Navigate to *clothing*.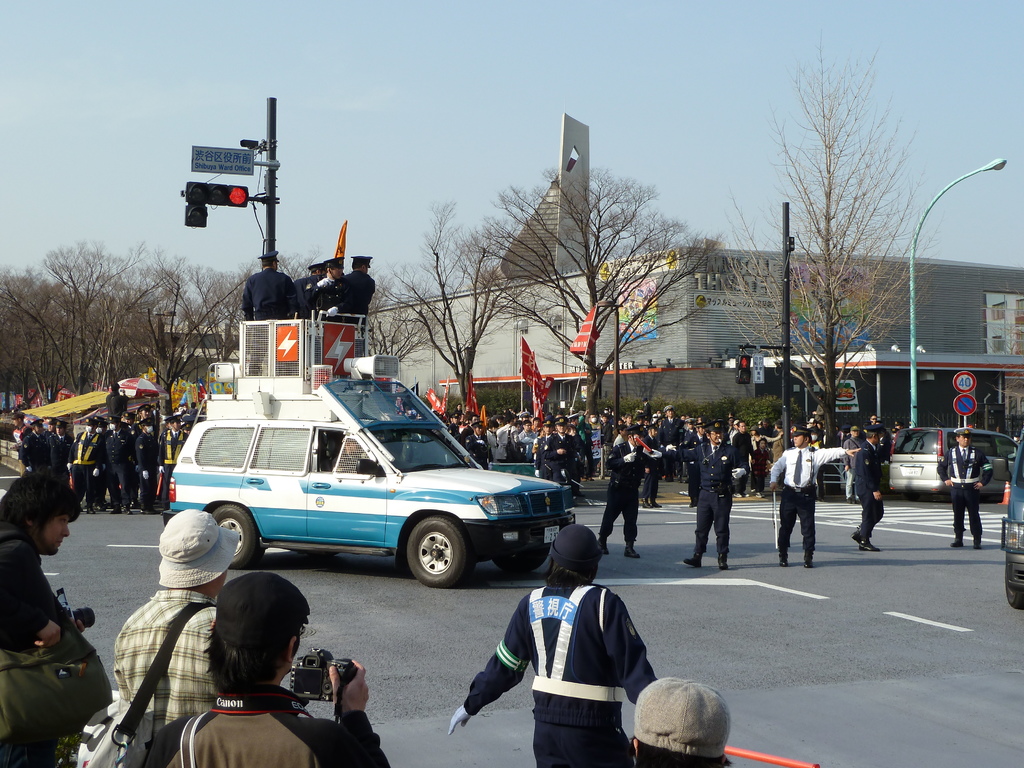
Navigation target: detection(780, 431, 840, 571).
